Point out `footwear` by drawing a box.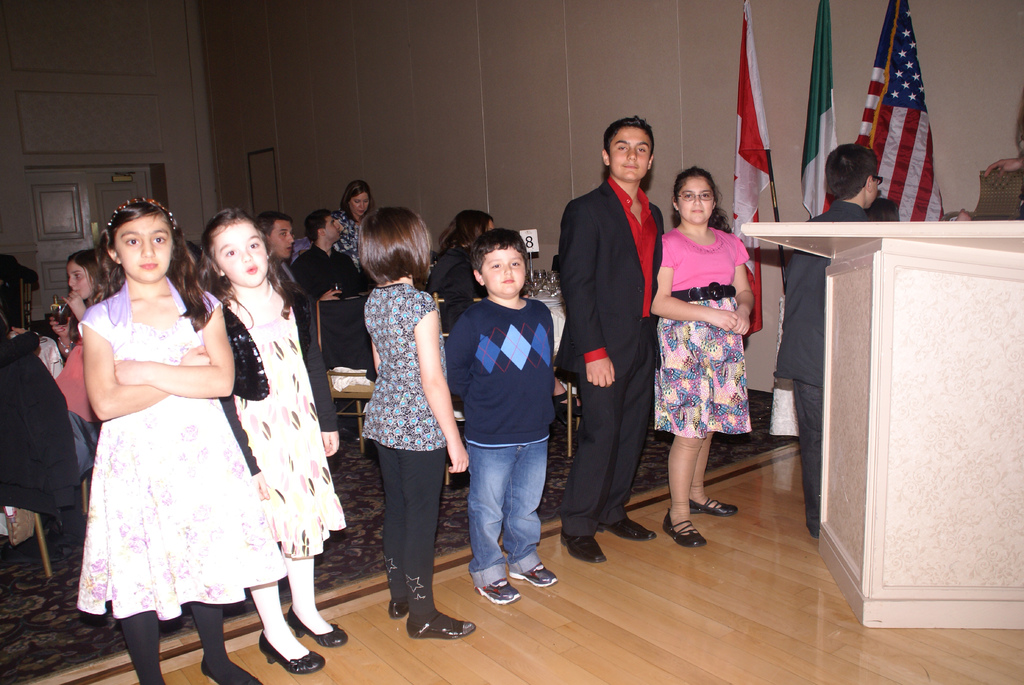
(left=605, top=519, right=656, bottom=544).
